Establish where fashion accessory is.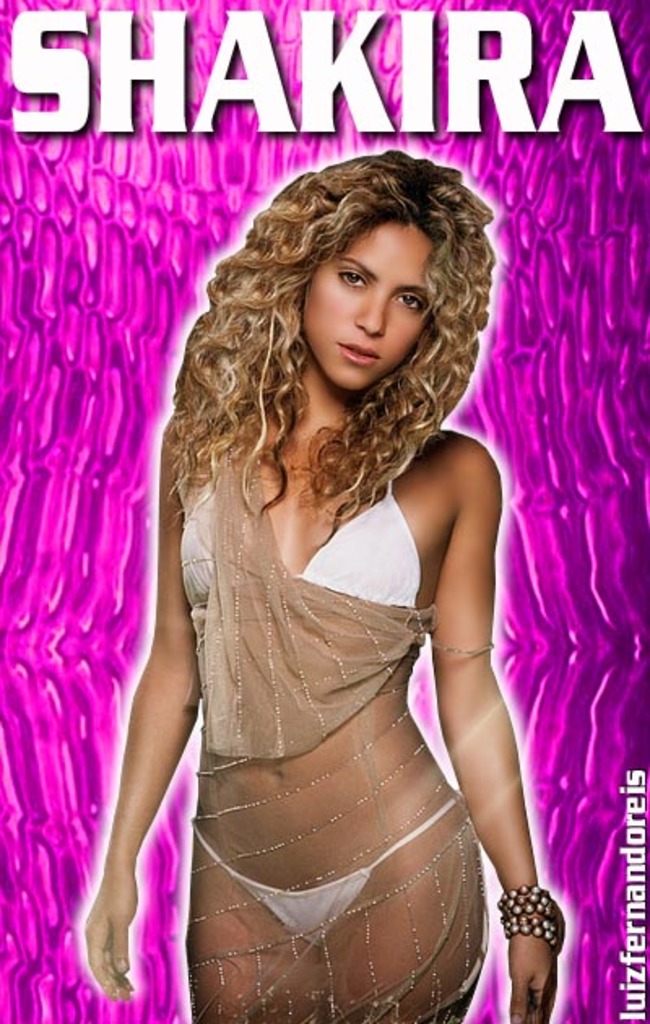
Established at 502:887:567:946.
